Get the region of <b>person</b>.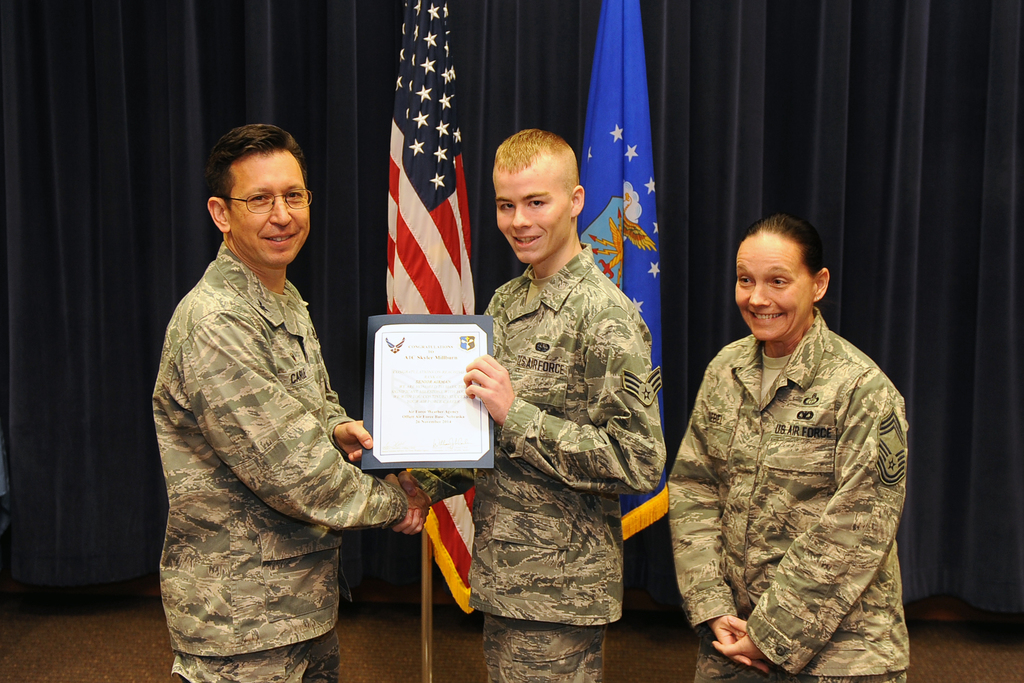
x1=149 y1=125 x2=404 y2=682.
